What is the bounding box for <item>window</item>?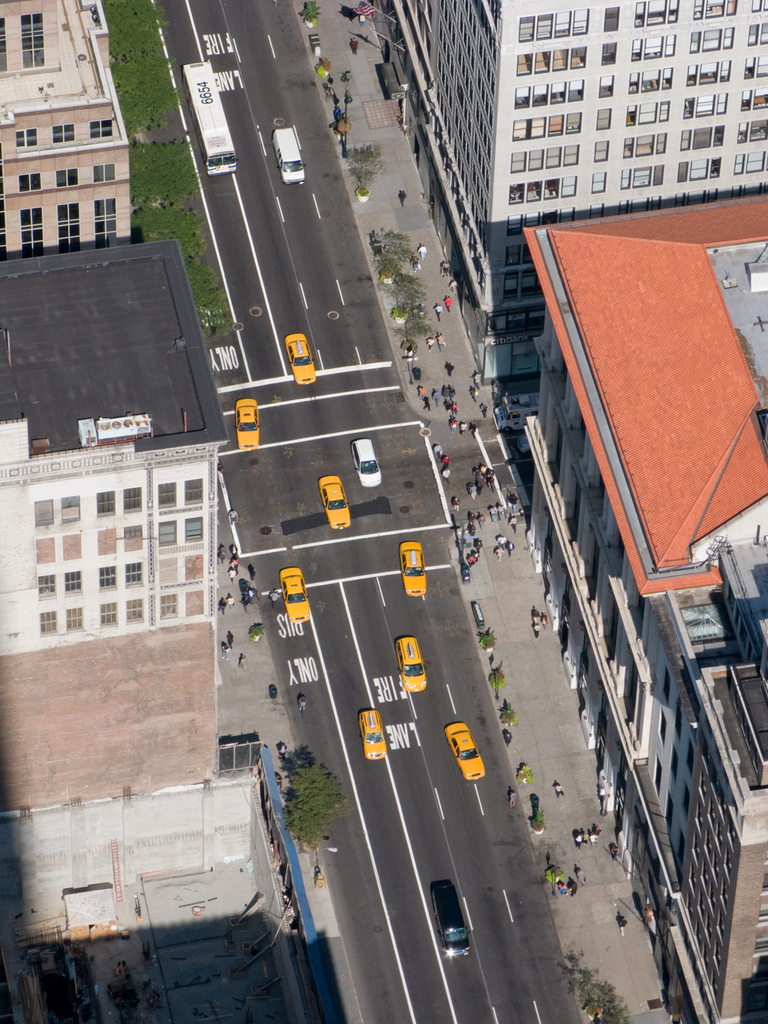
<bbox>752, 0, 757, 11</bbox>.
